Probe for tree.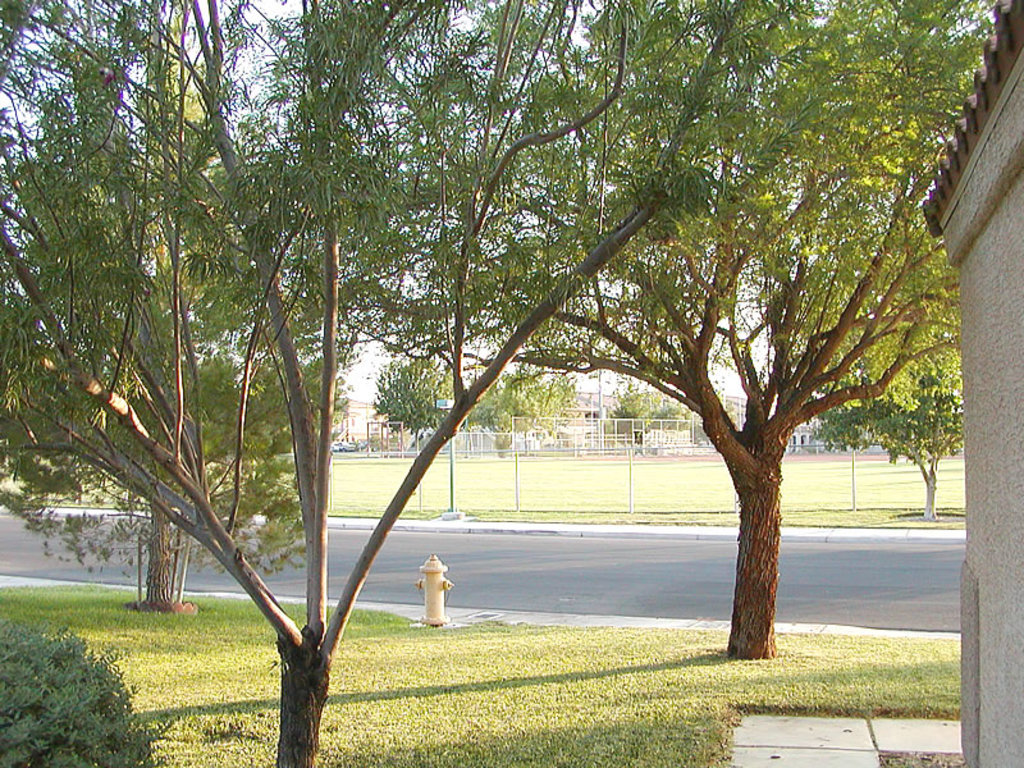
Probe result: bbox(594, 372, 686, 445).
